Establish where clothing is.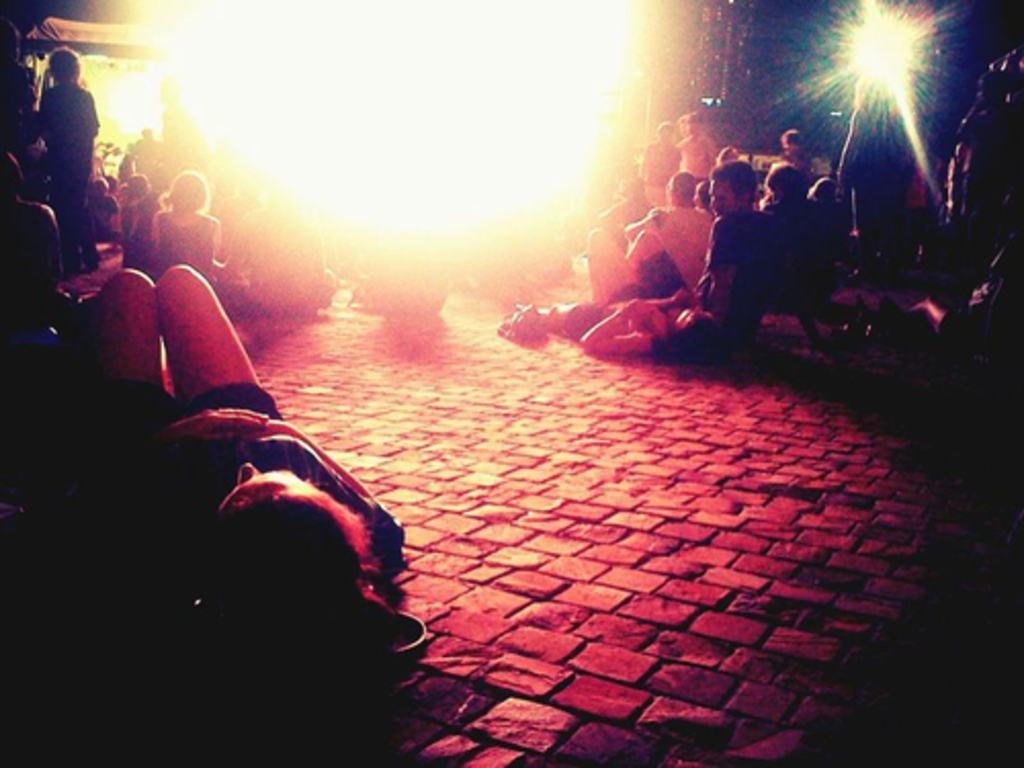
Established at <bbox>156, 215, 221, 281</bbox>.
